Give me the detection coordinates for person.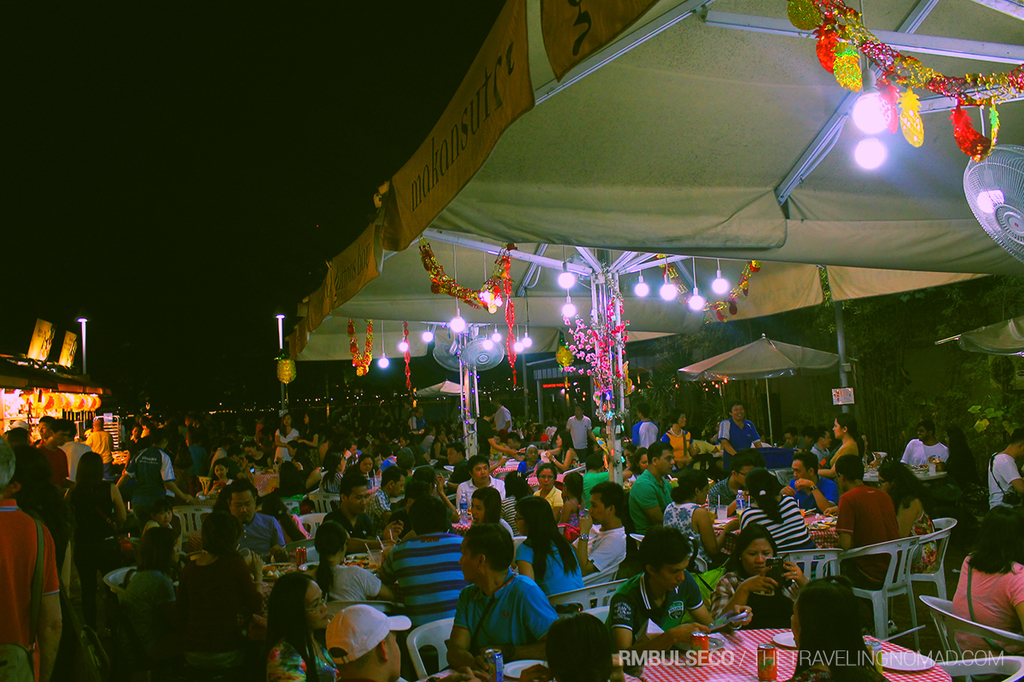
[445,528,554,672].
